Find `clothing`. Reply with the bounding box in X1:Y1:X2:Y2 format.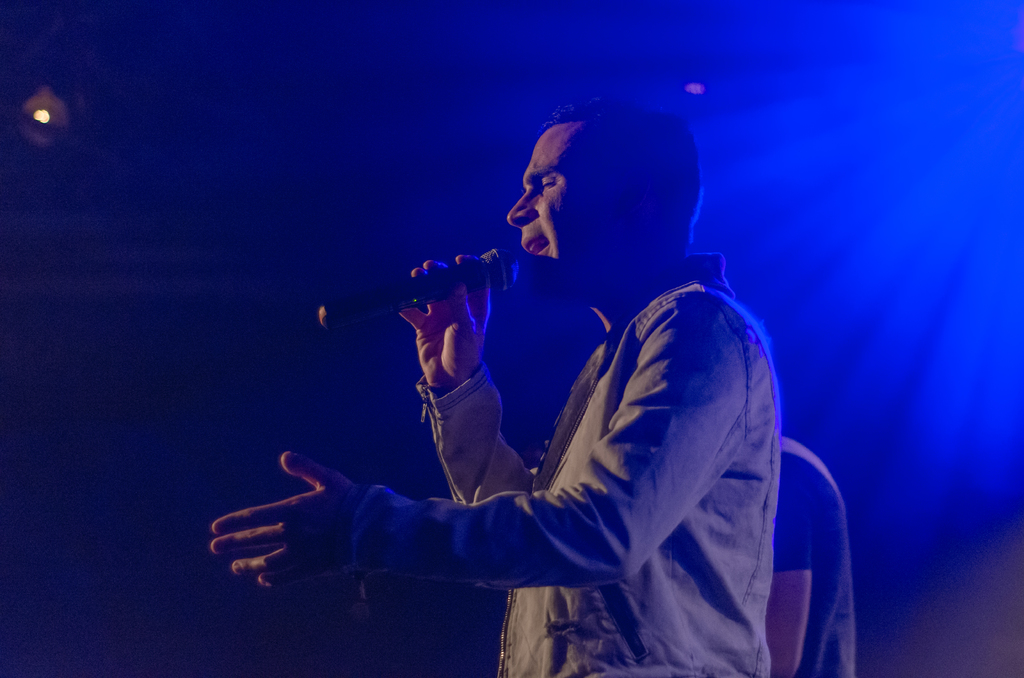
339:190:788:659.
